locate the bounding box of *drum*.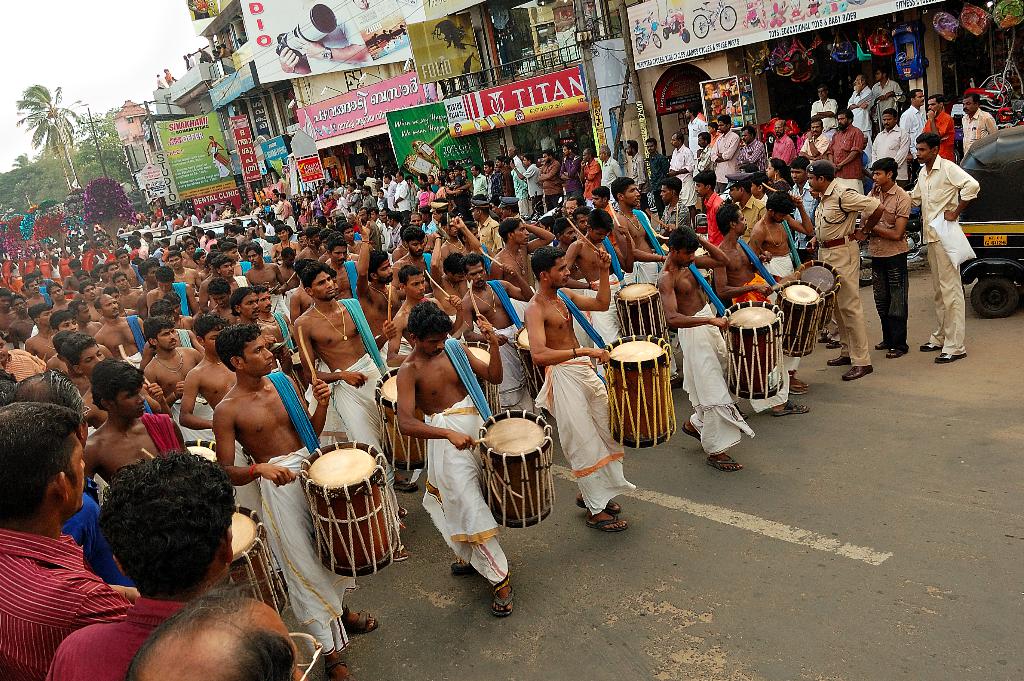
Bounding box: x1=518, y1=319, x2=542, y2=397.
